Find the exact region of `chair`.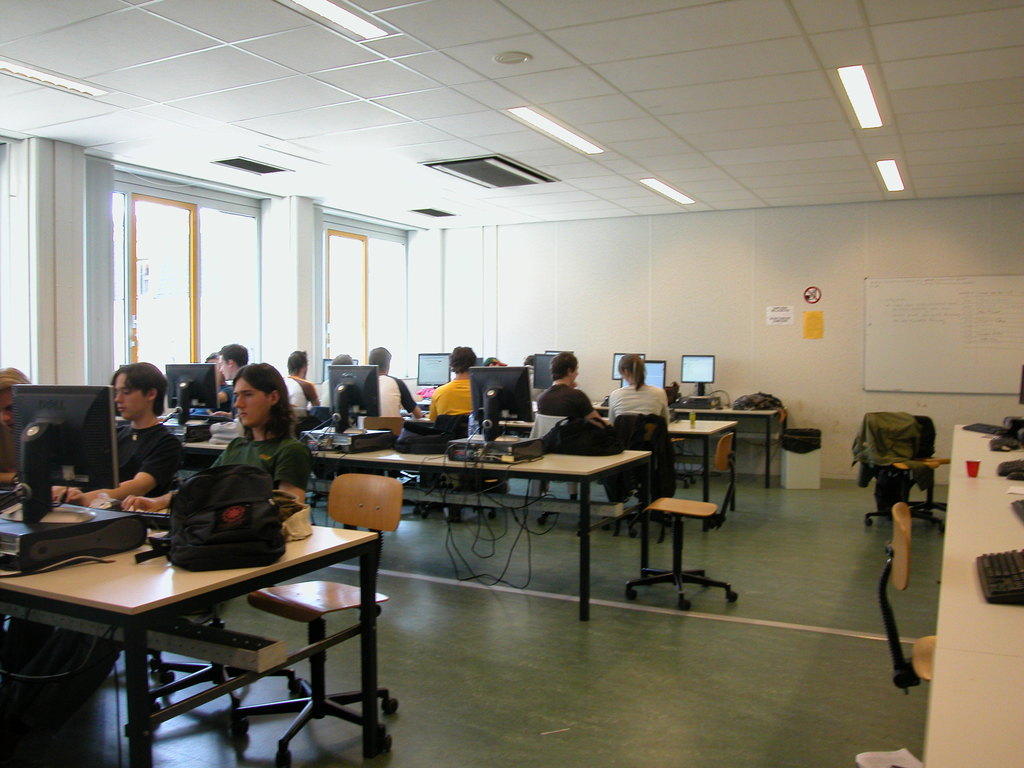
Exact region: 527 416 599 541.
